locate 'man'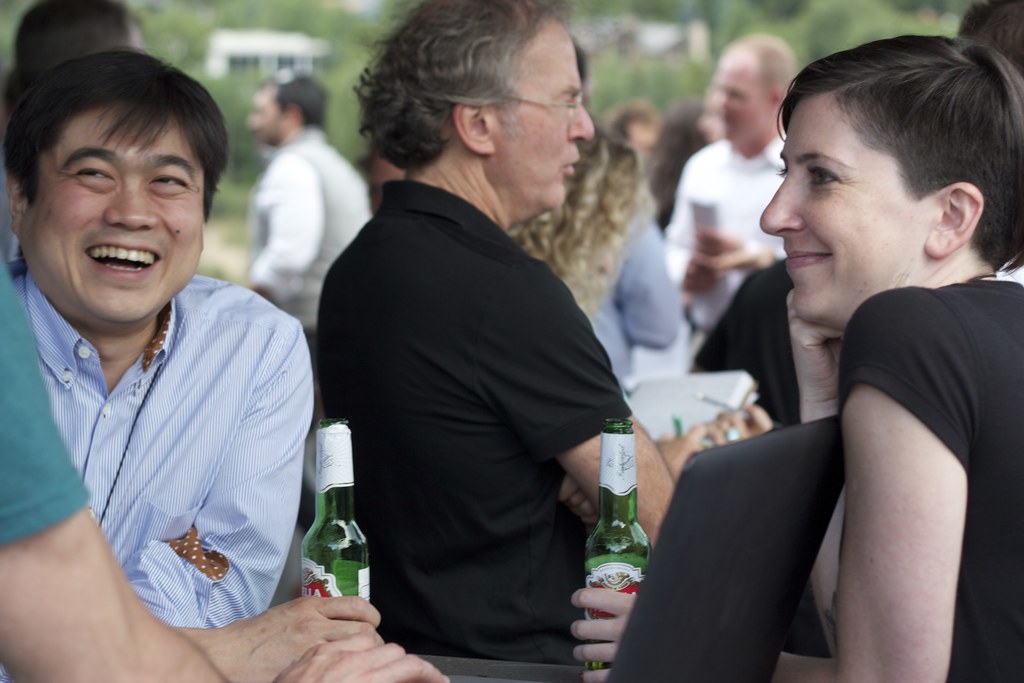
<bbox>244, 62, 379, 542</bbox>
